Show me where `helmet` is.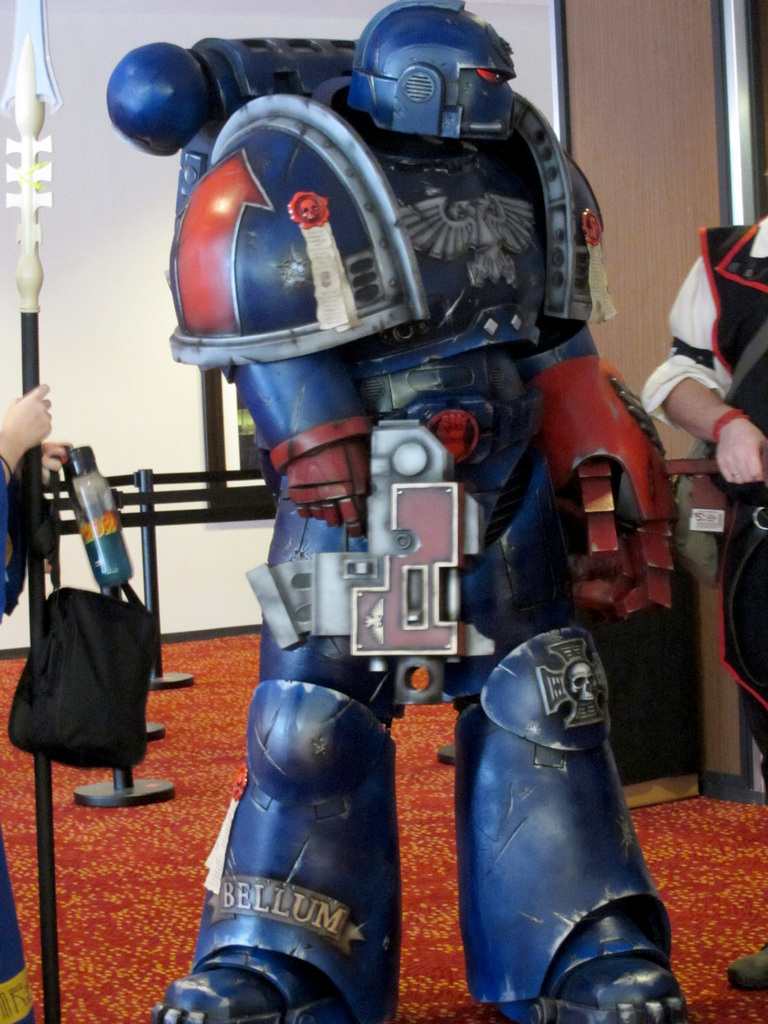
`helmet` is at 348, 0, 518, 147.
